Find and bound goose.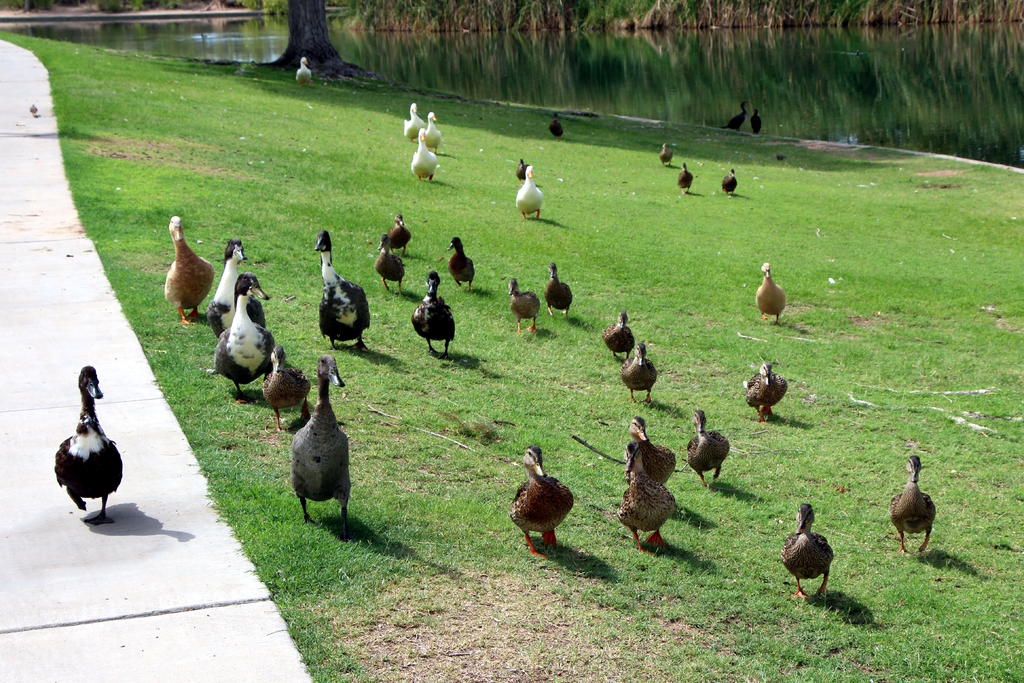
Bound: pyautogui.locateOnScreen(320, 231, 376, 357).
